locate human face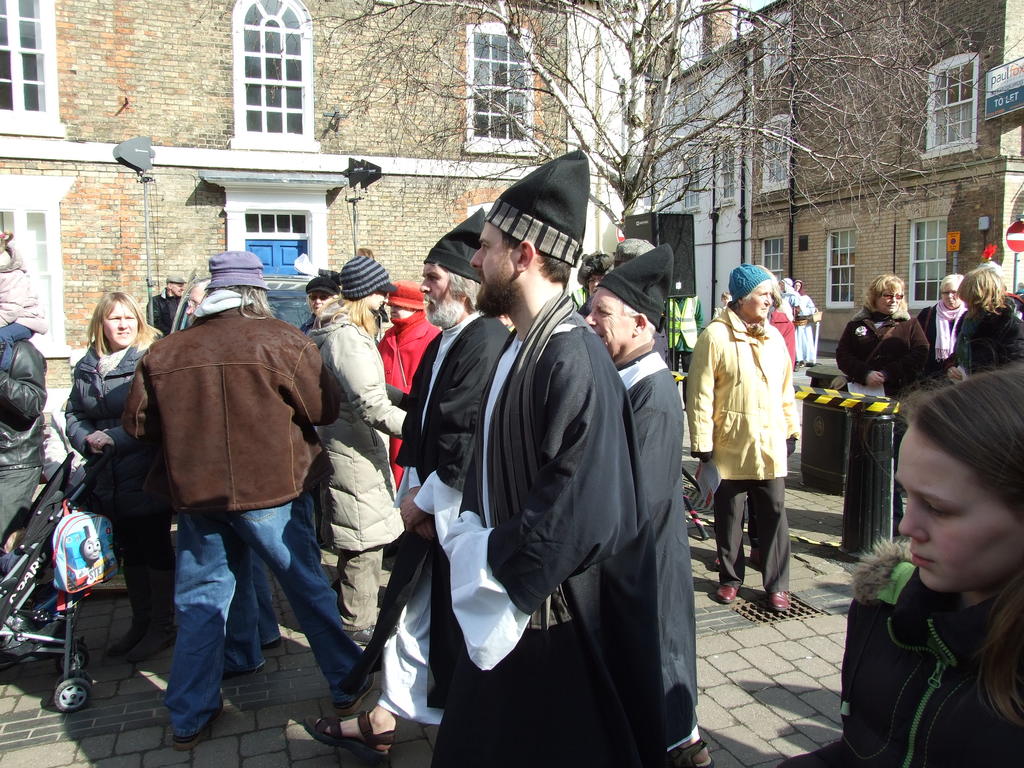
box(793, 281, 801, 291)
